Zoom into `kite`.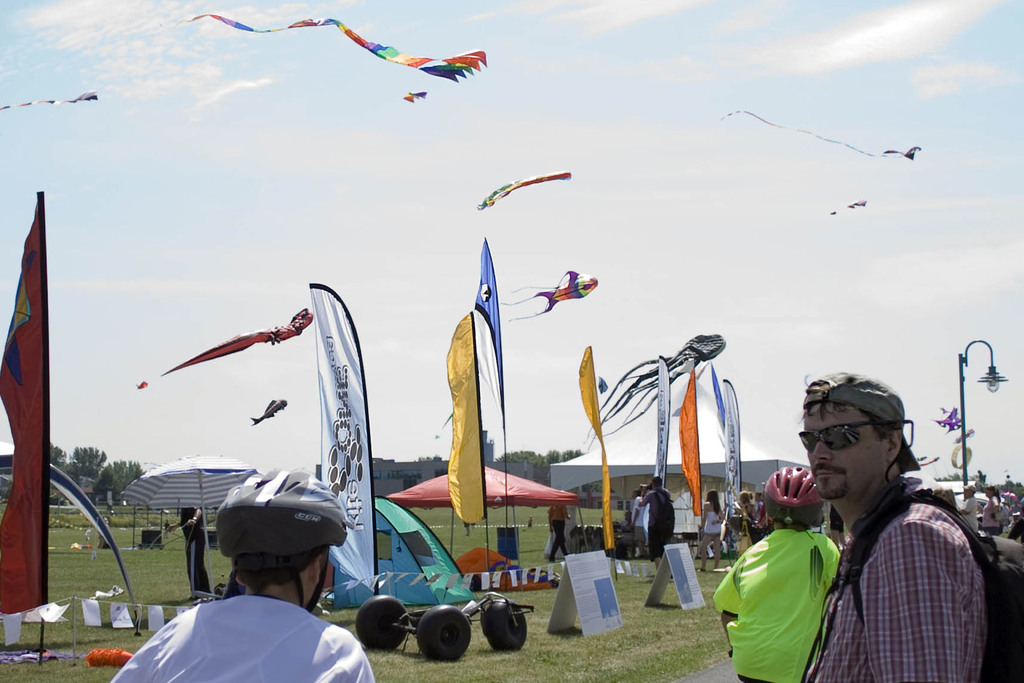
Zoom target: rect(497, 270, 598, 324).
